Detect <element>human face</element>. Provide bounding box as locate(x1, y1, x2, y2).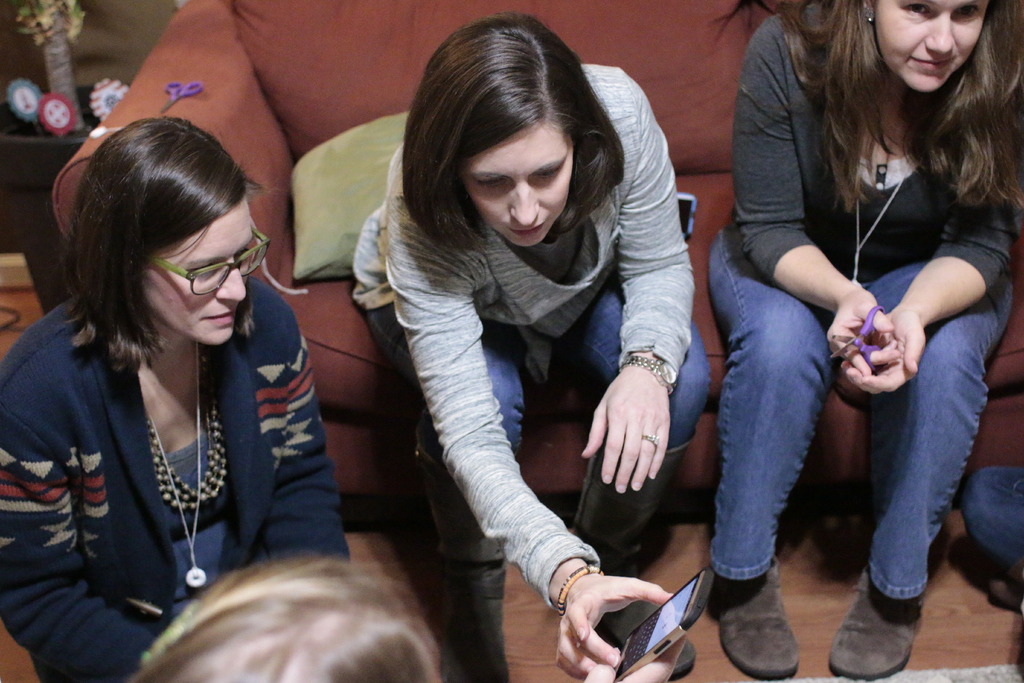
locate(461, 127, 573, 243).
